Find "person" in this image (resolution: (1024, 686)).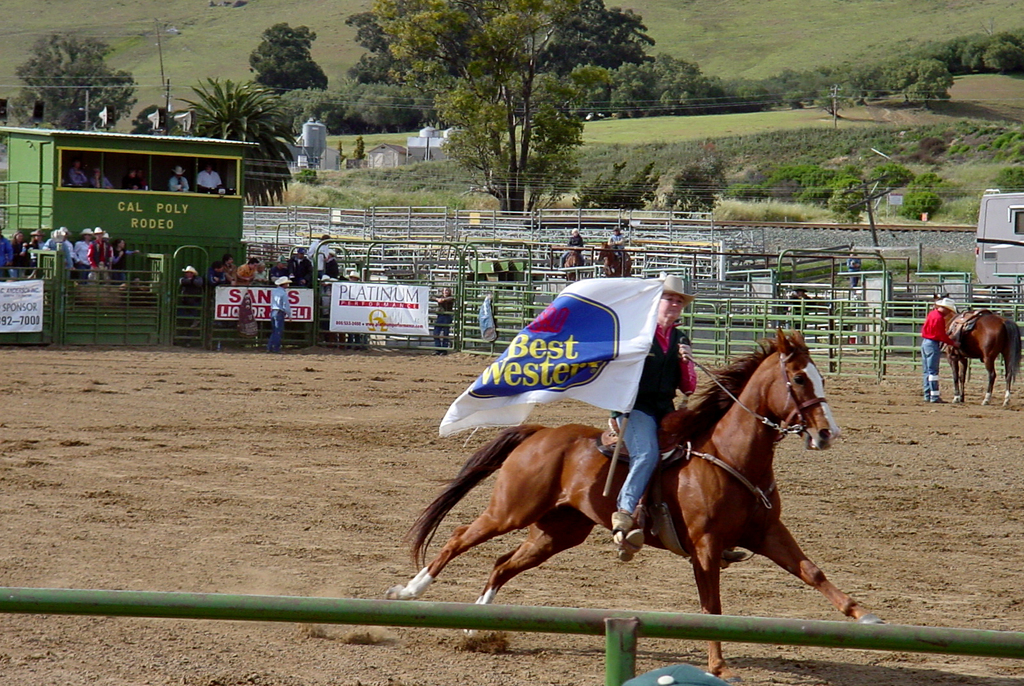
l=781, t=285, r=816, b=332.
